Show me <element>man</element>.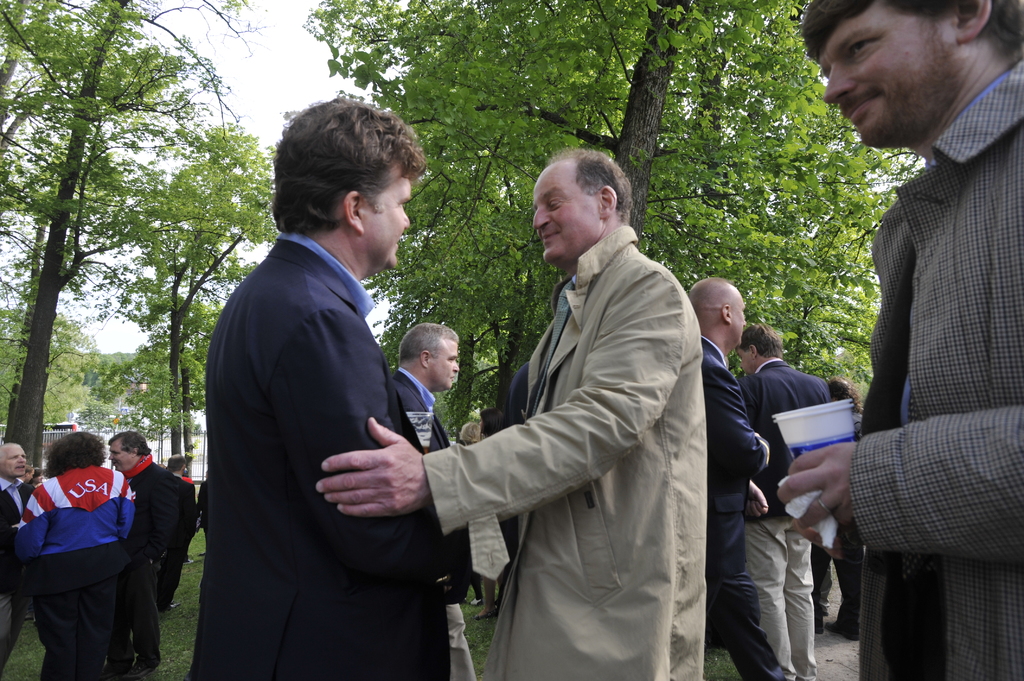
<element>man</element> is here: BBox(150, 448, 196, 621).
